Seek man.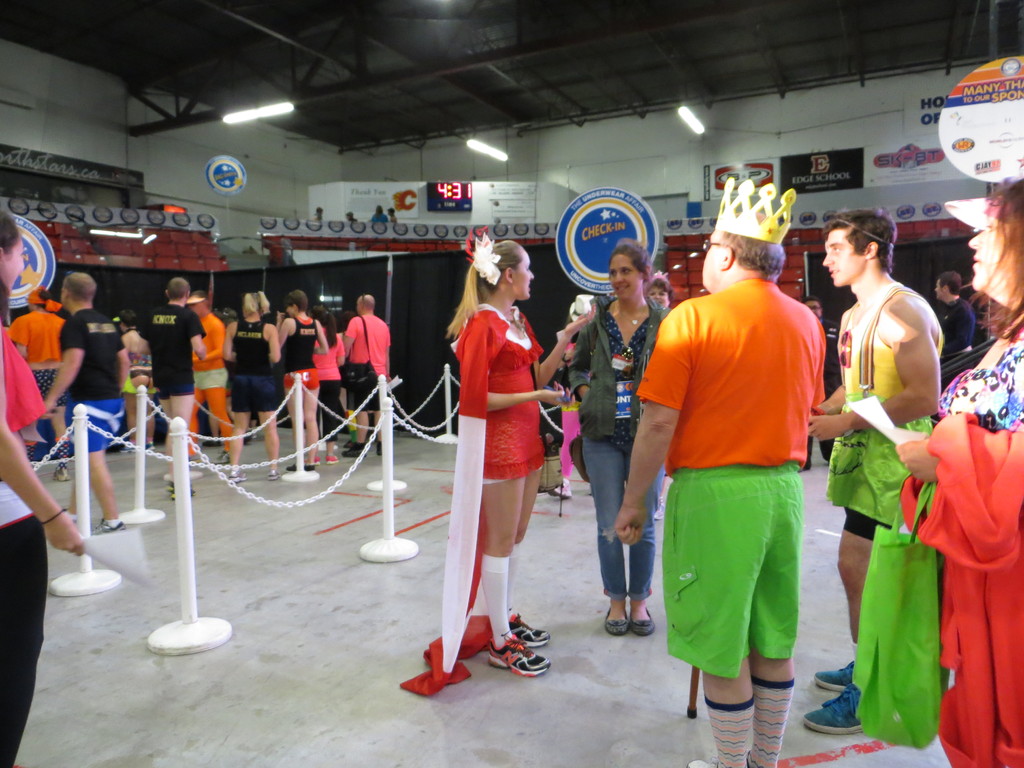
{"x1": 799, "y1": 299, "x2": 847, "y2": 478}.
